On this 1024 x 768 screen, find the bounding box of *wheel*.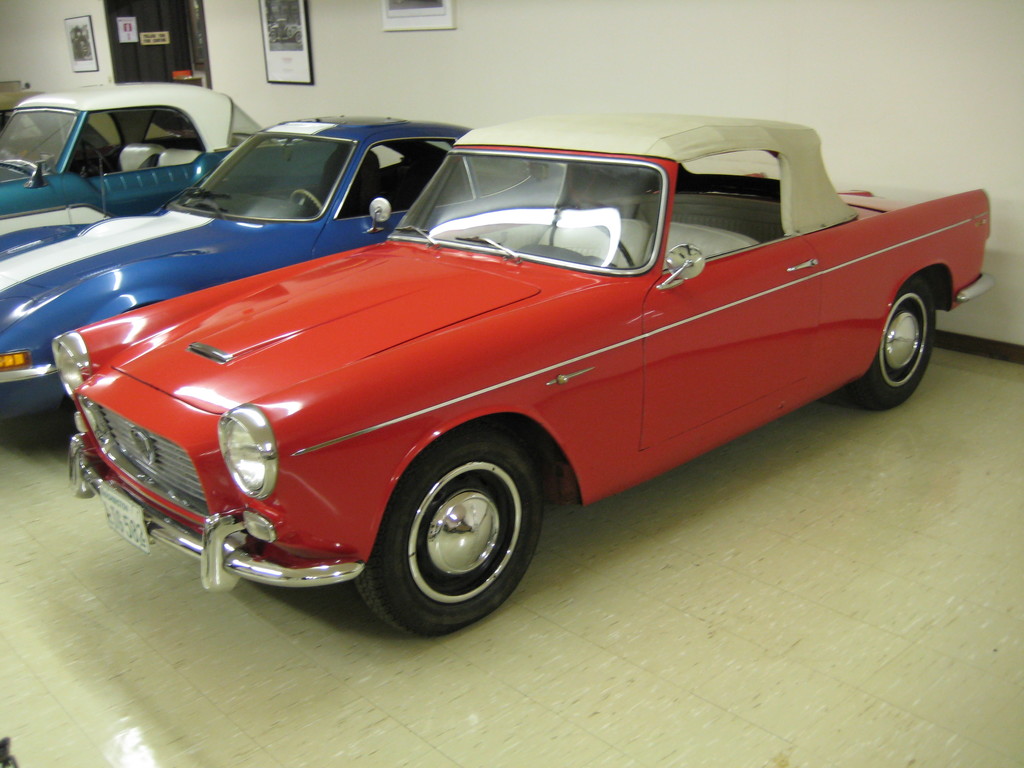
Bounding box: x1=529 y1=218 x2=636 y2=268.
